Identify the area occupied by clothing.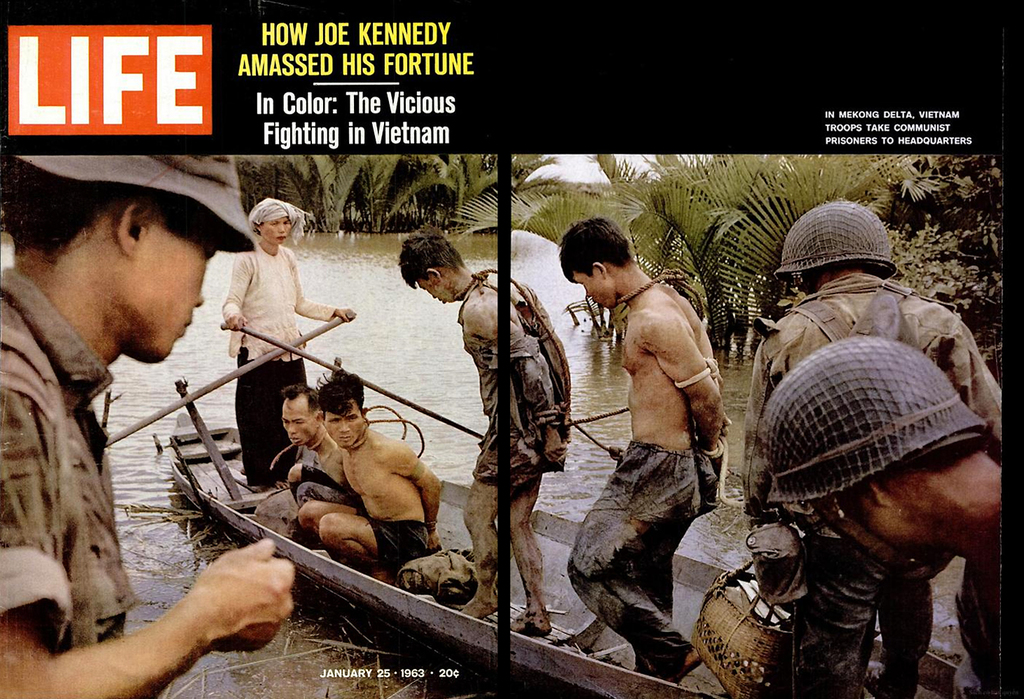
Area: region(454, 251, 582, 477).
